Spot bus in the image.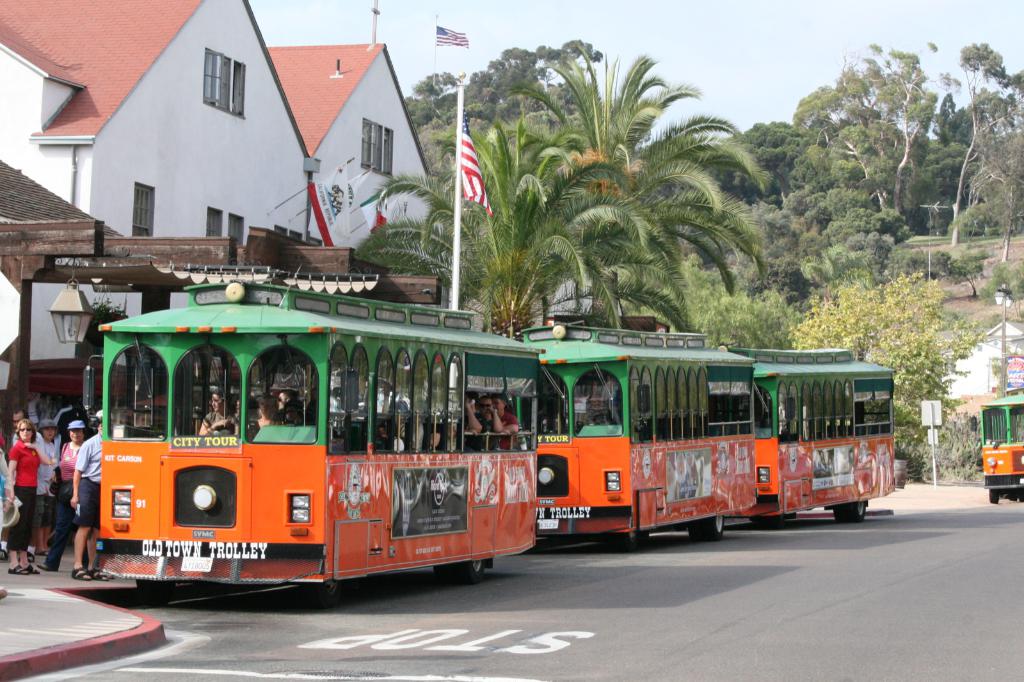
bus found at 500,319,756,551.
